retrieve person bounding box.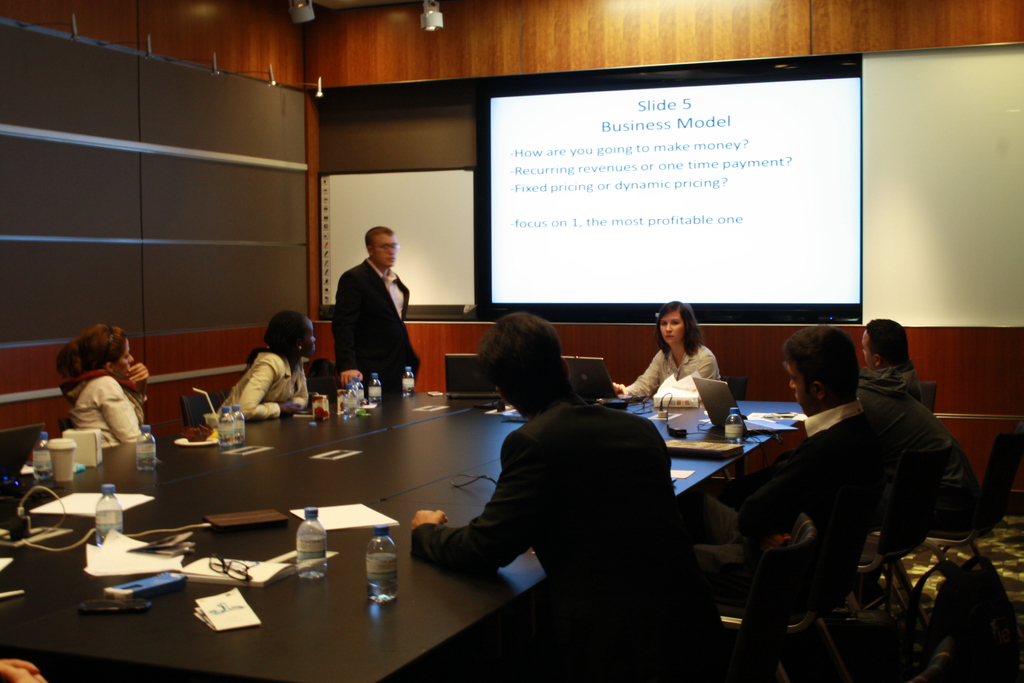
Bounding box: bbox(666, 329, 888, 575).
